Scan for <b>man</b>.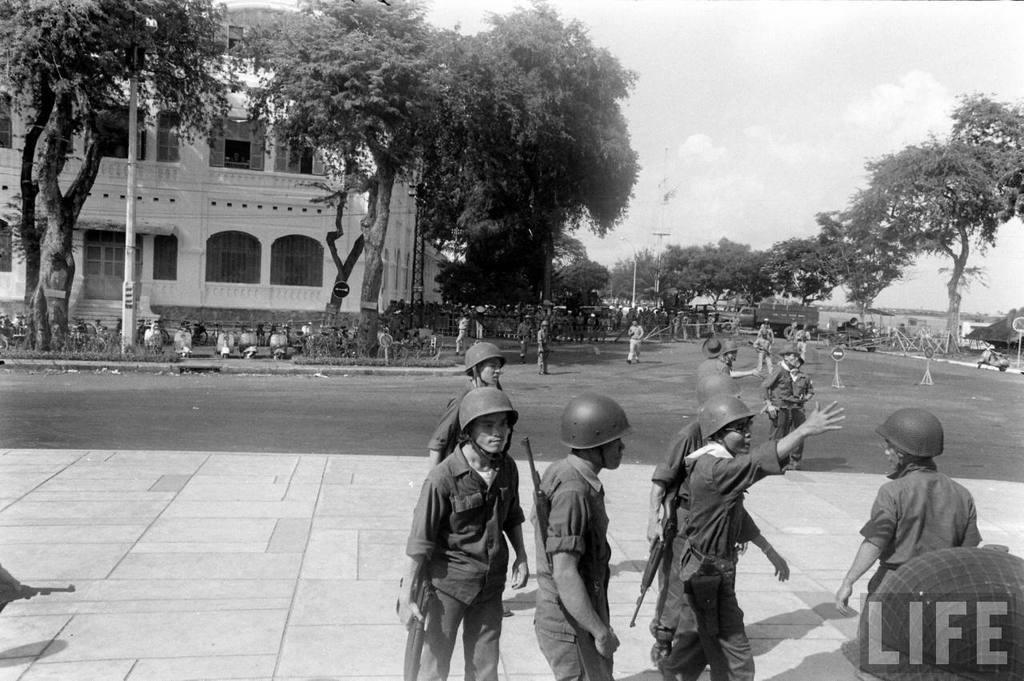
Scan result: 436 322 511 472.
